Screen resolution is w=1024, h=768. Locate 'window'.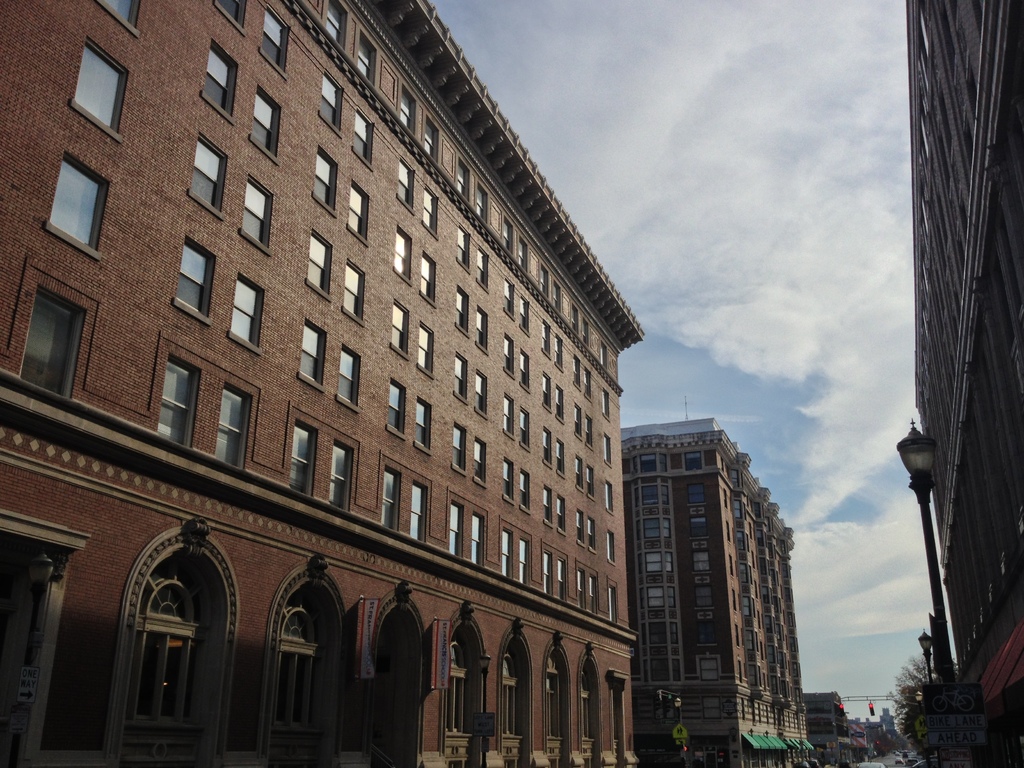
BBox(349, 179, 371, 244).
